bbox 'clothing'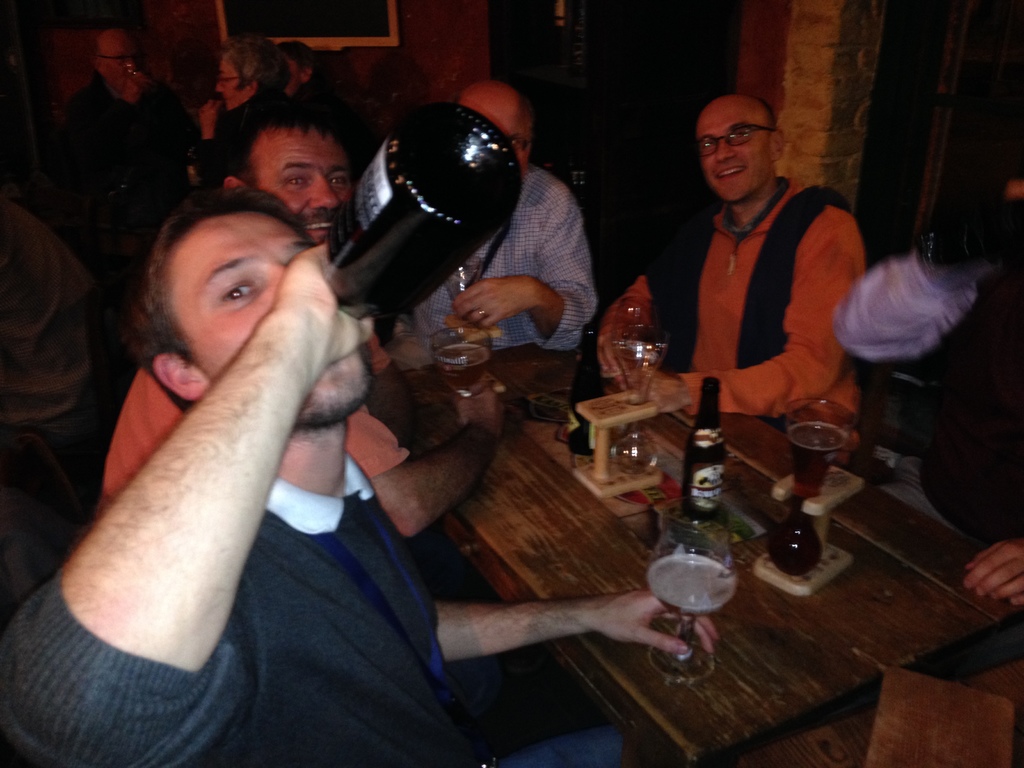
(left=833, top=241, right=1023, bottom=548)
